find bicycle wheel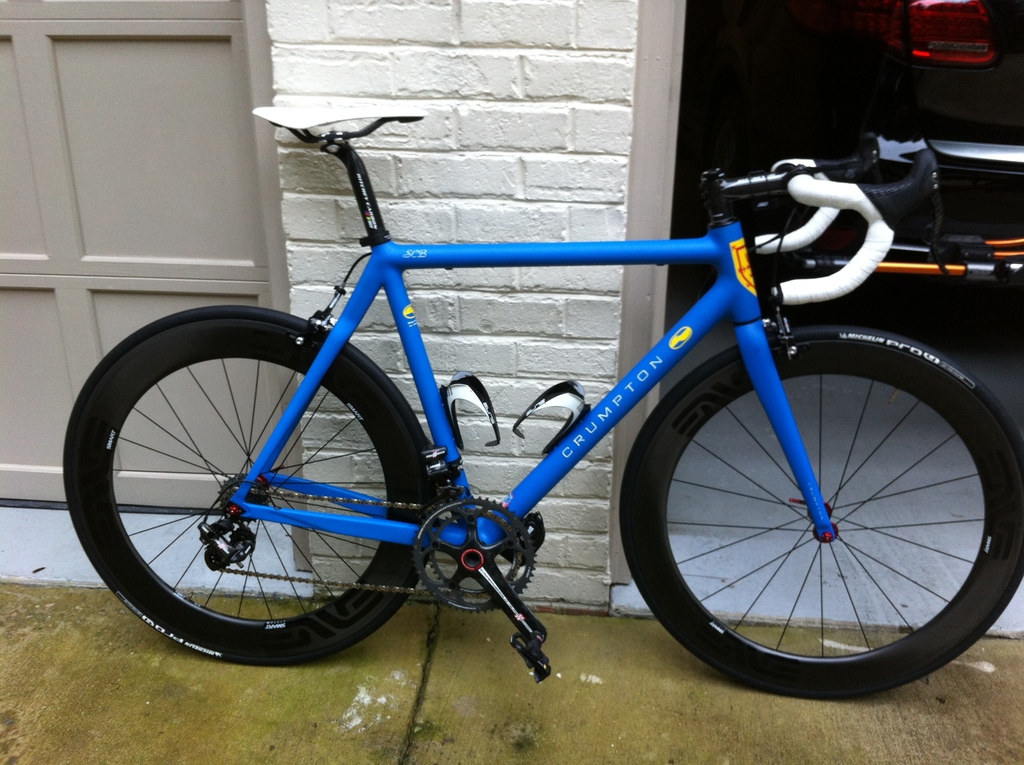
<region>61, 302, 438, 667</region>
